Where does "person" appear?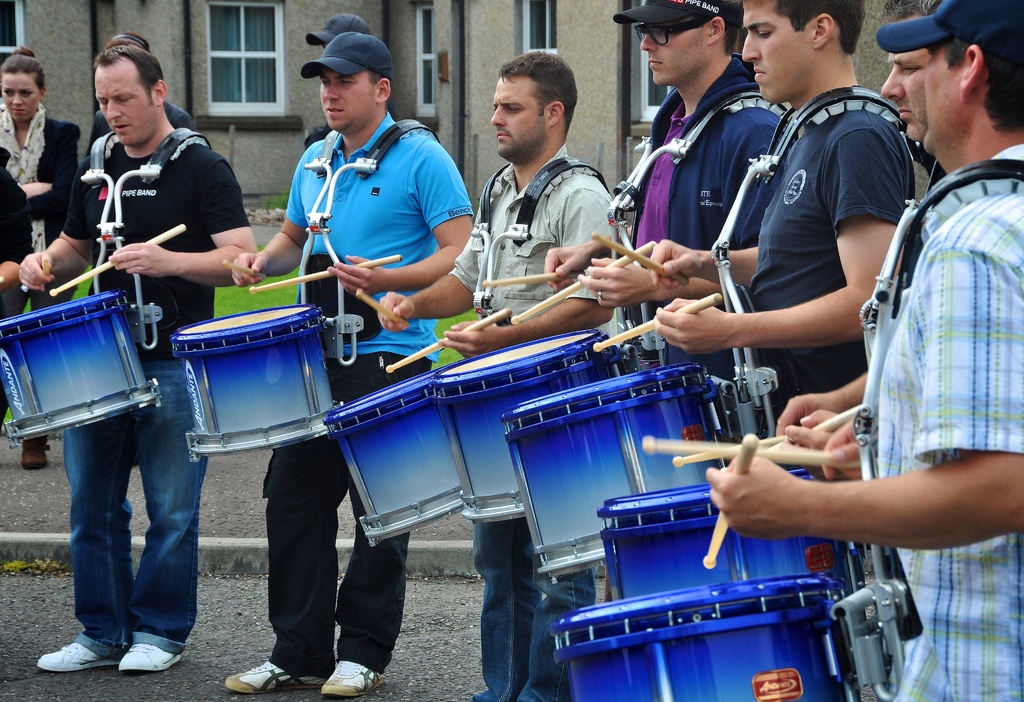
Appears at 72,35,204,190.
